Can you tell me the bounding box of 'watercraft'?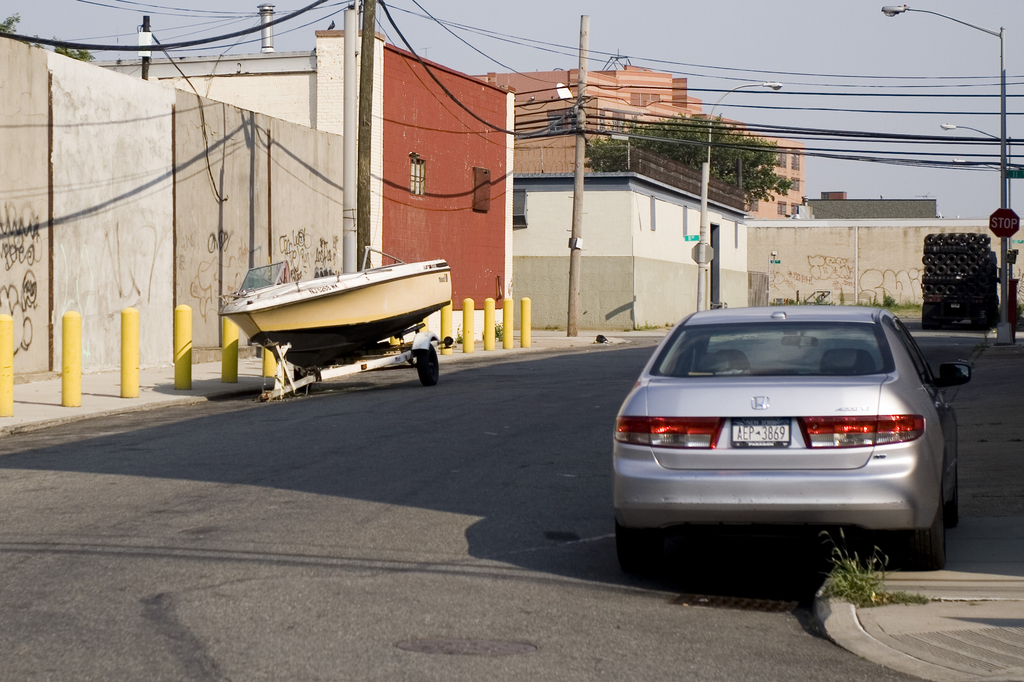
rect(208, 241, 449, 382).
